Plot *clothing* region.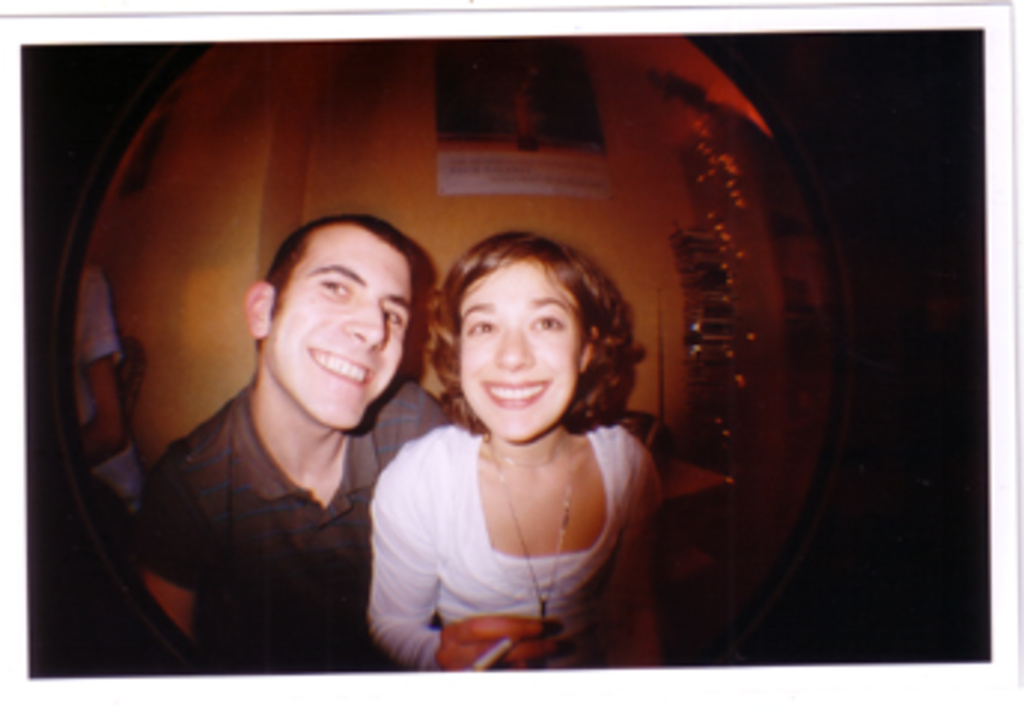
Plotted at (left=131, top=372, right=452, bottom=669).
